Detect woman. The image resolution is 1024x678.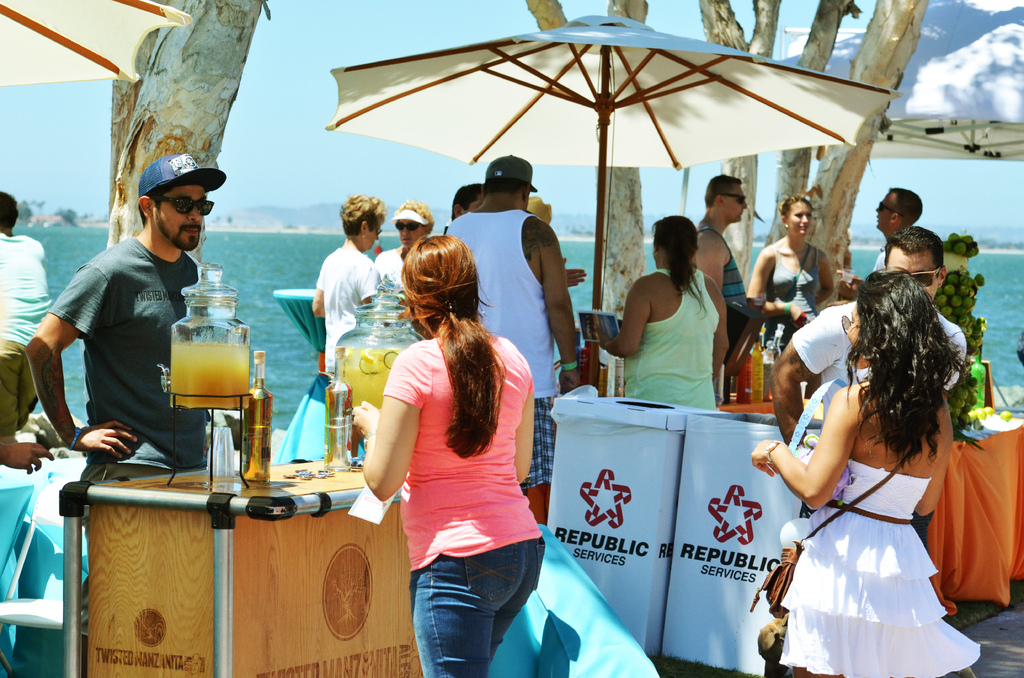
595,216,740,415.
